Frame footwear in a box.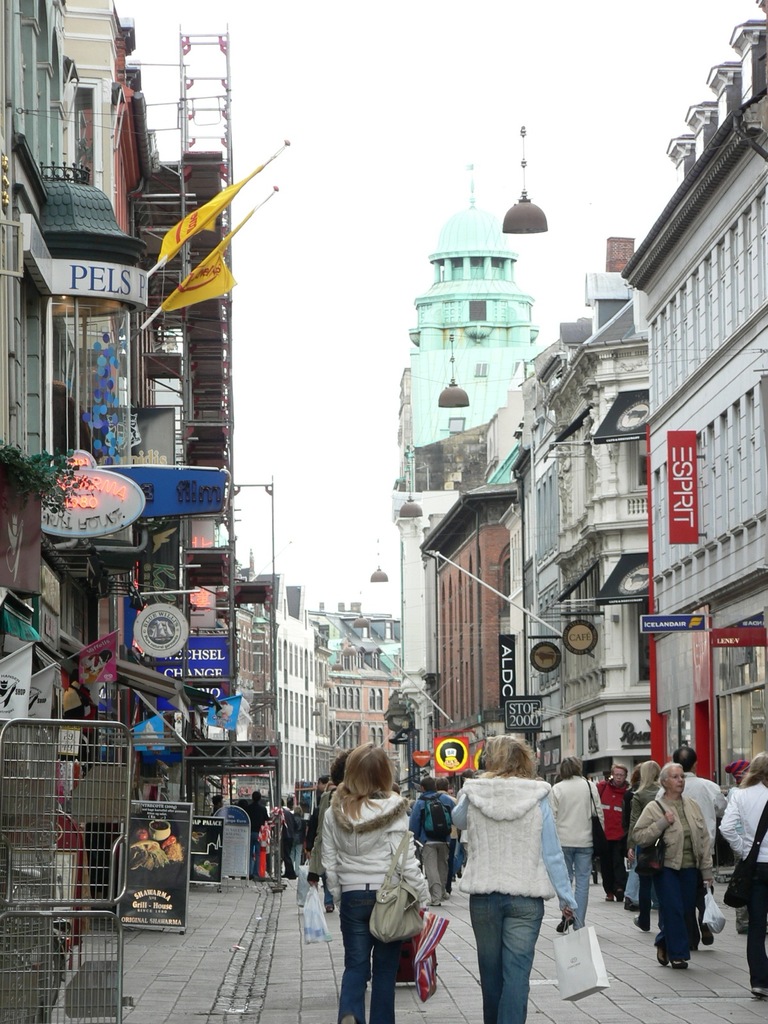
detection(608, 895, 613, 901).
